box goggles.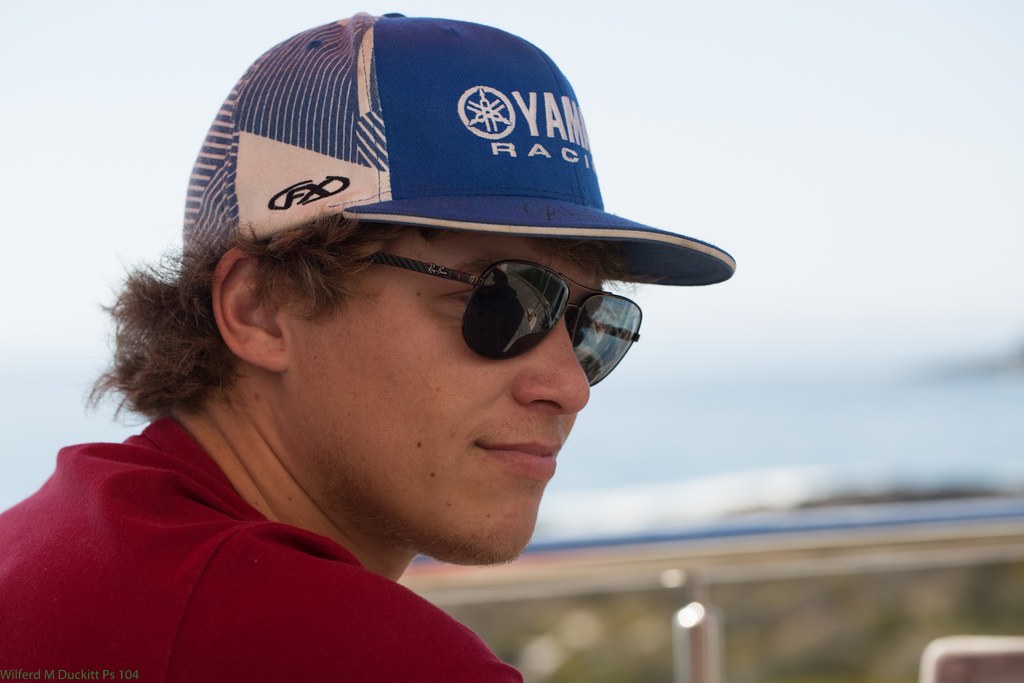
250:216:669:389.
